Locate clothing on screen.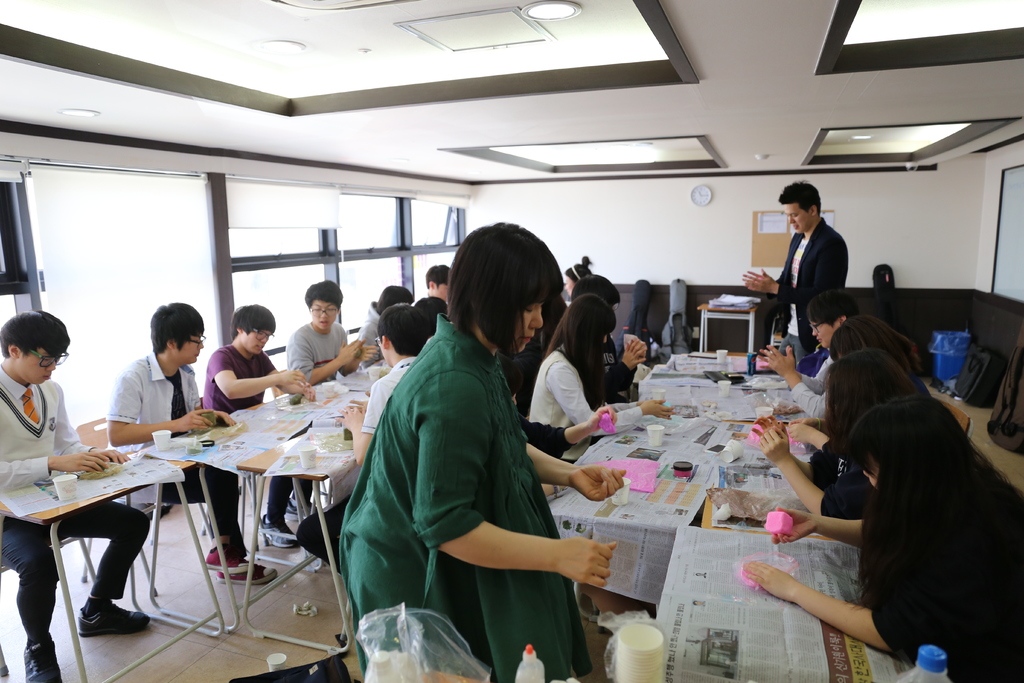
On screen at select_region(868, 589, 1018, 682).
